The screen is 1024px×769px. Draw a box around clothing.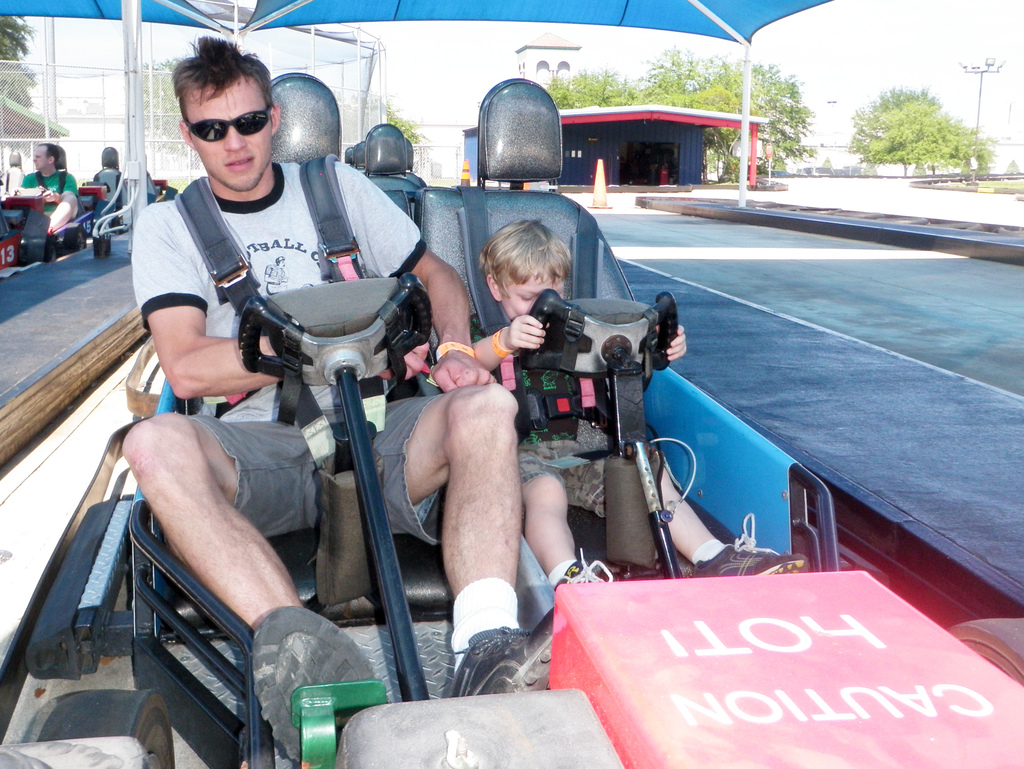
(left=13, top=165, right=84, bottom=227).
